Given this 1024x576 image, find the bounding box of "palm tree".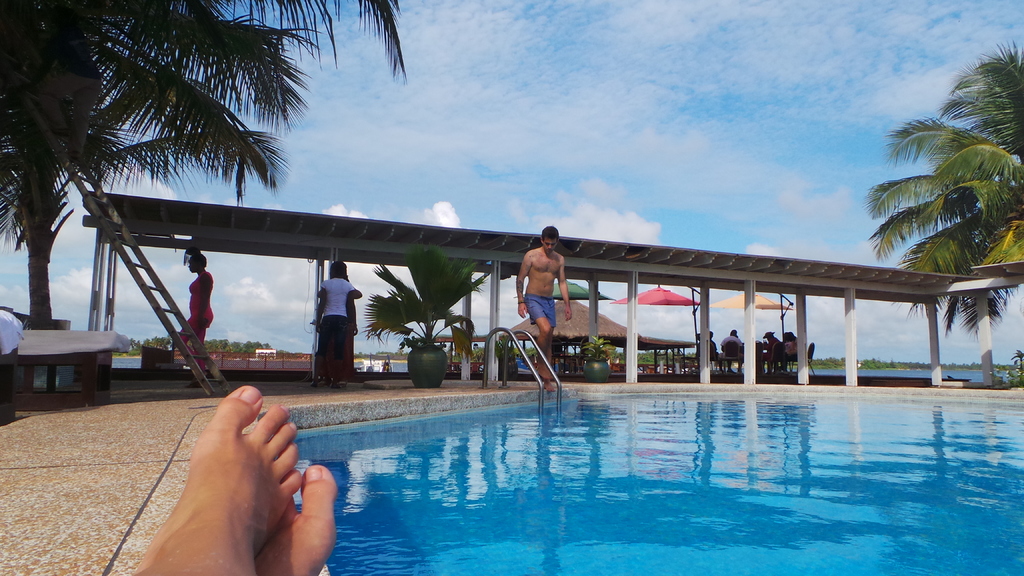
detection(0, 0, 416, 332).
